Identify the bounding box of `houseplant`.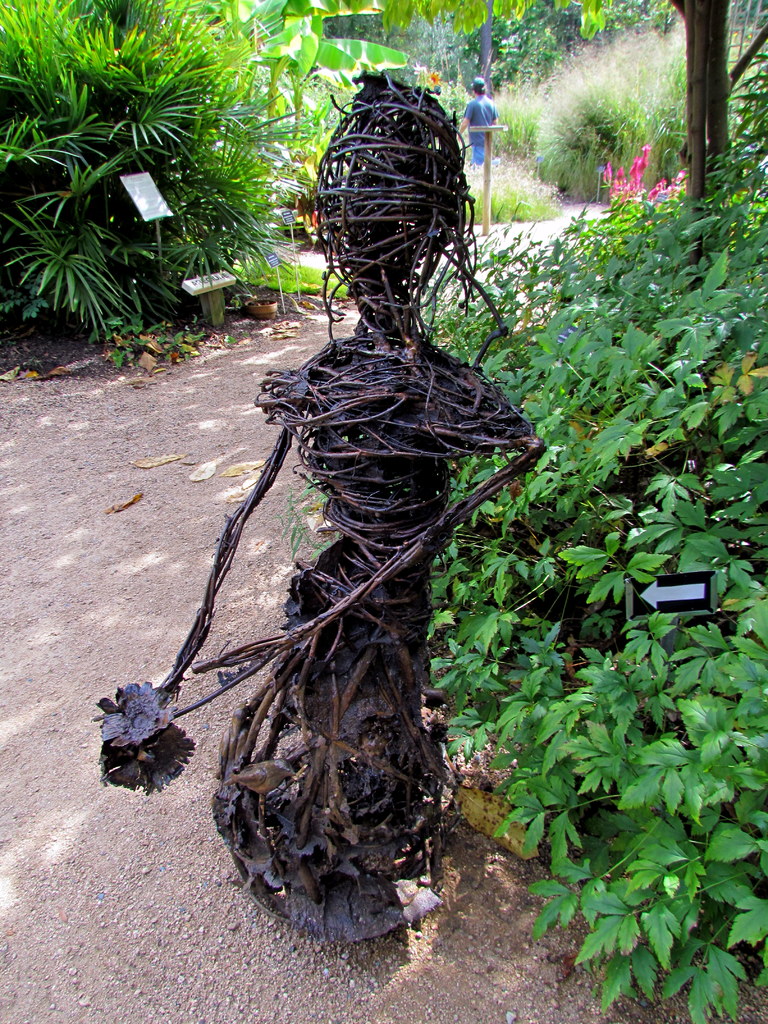
{"x1": 248, "y1": 293, "x2": 276, "y2": 323}.
